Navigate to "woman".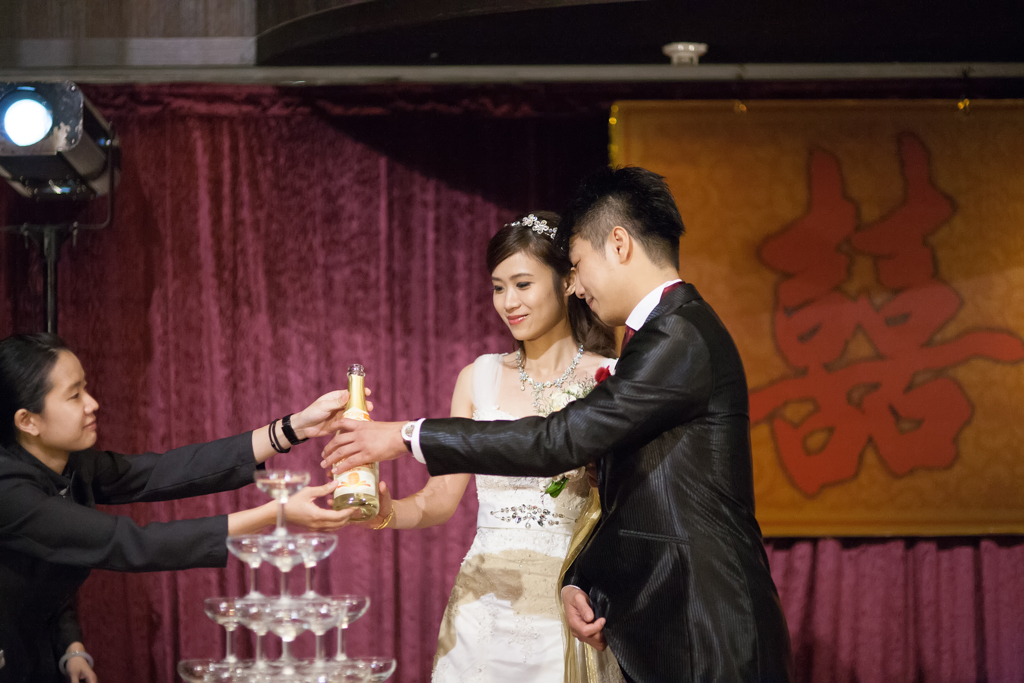
Navigation target: x1=0, y1=330, x2=374, y2=682.
